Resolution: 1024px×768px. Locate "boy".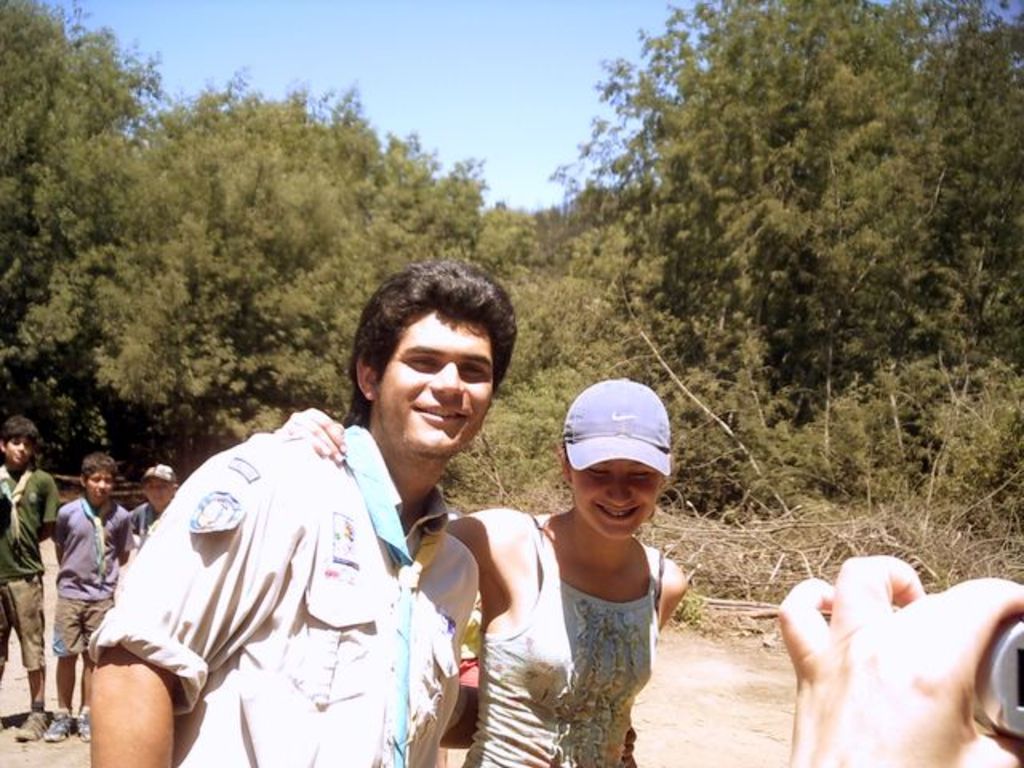
0, 416, 58, 739.
